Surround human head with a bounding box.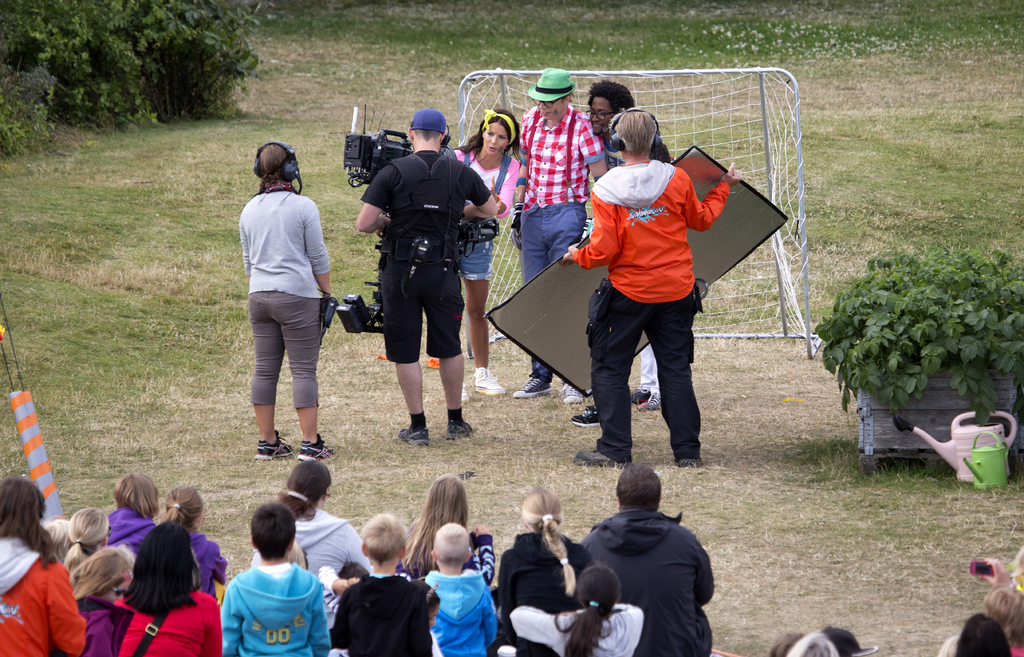
l=72, t=508, r=114, b=554.
